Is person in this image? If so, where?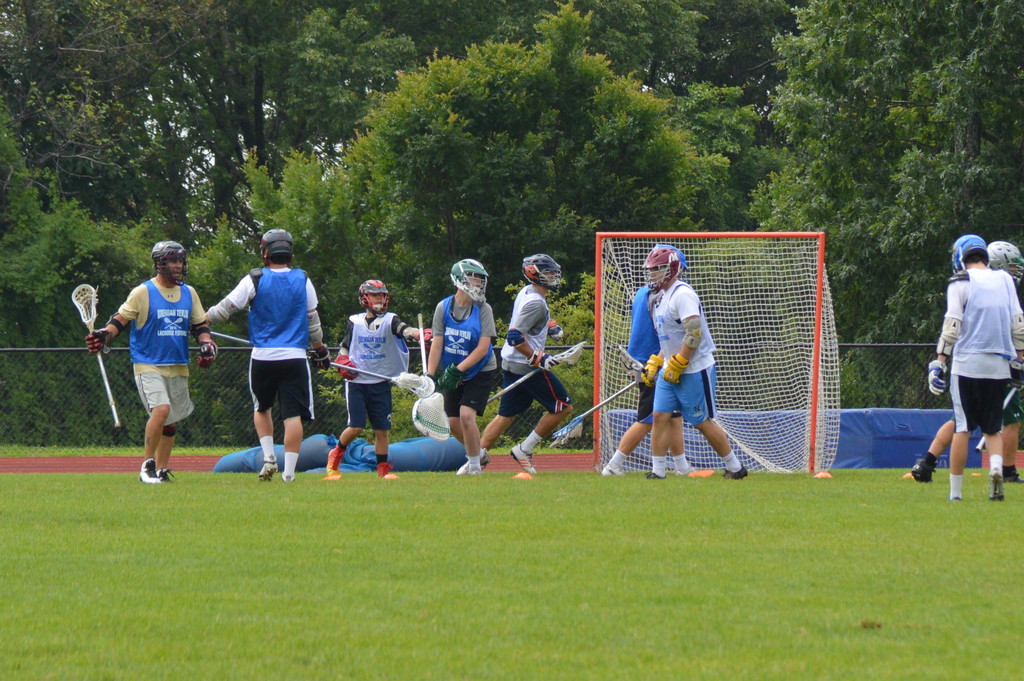
Yes, at <box>202,231,333,486</box>.
